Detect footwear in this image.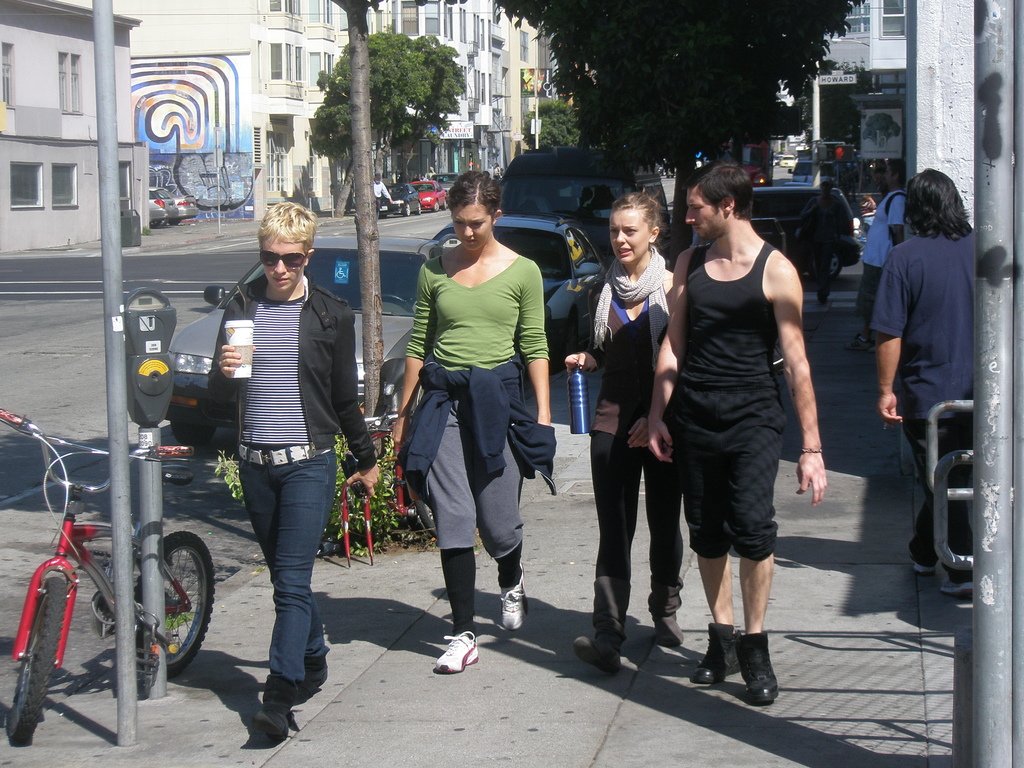
Detection: [939, 577, 975, 596].
